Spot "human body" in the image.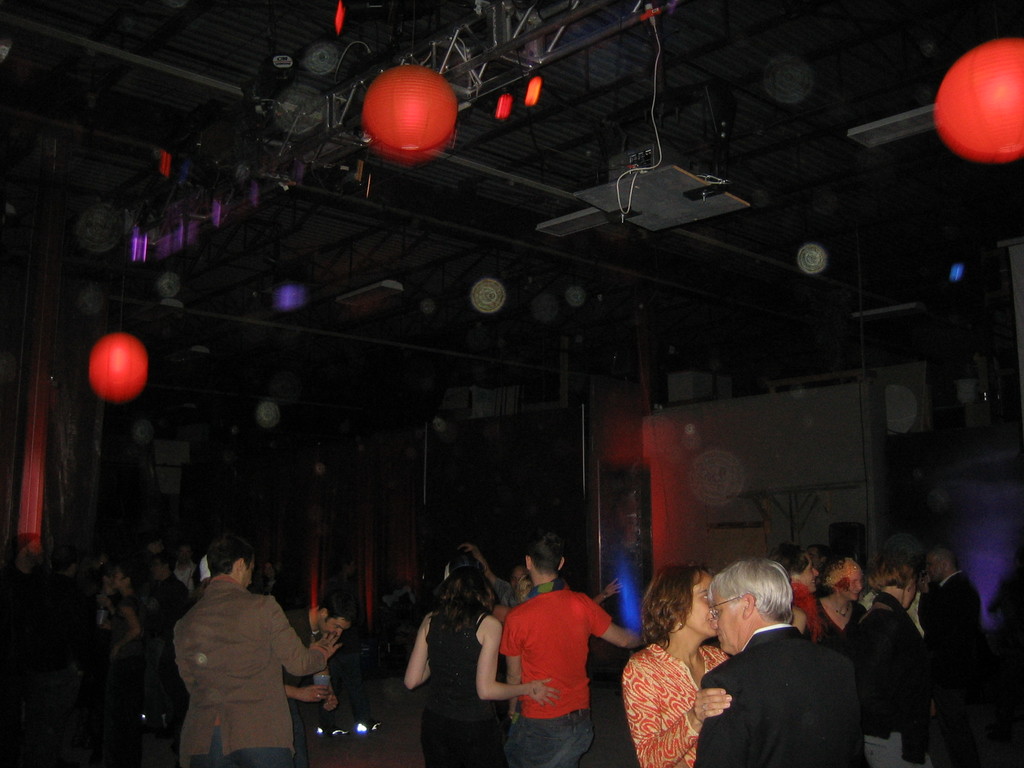
"human body" found at (x1=851, y1=589, x2=927, y2=767).
